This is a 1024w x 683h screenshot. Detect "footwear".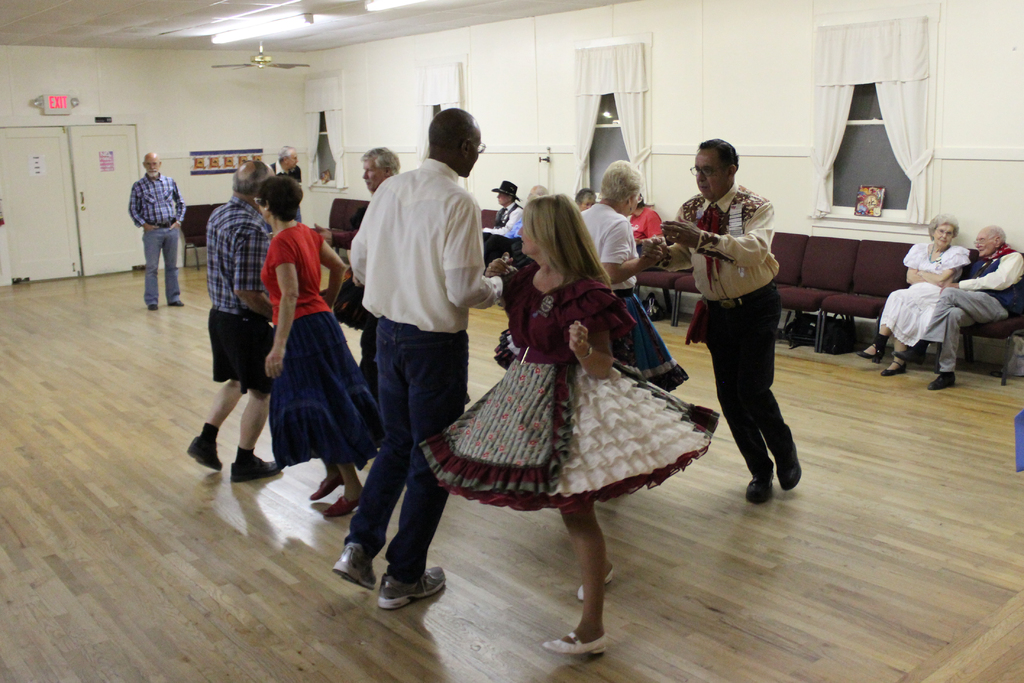
769,434,810,494.
